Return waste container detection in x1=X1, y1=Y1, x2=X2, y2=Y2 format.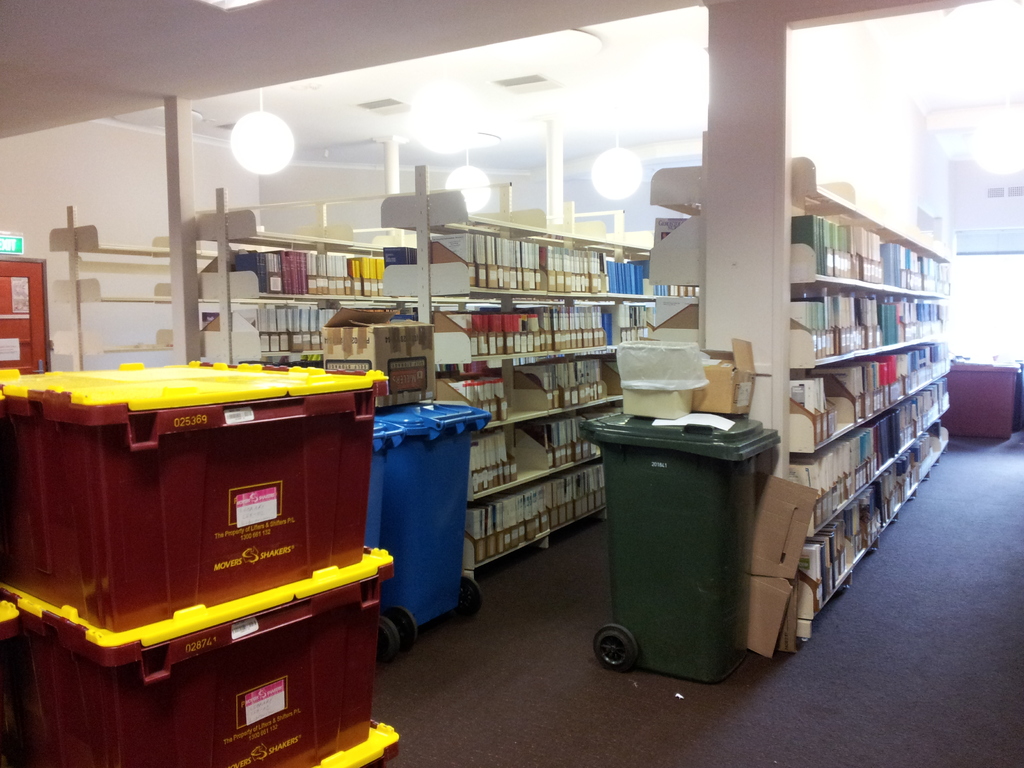
x1=589, y1=408, x2=796, y2=679.
